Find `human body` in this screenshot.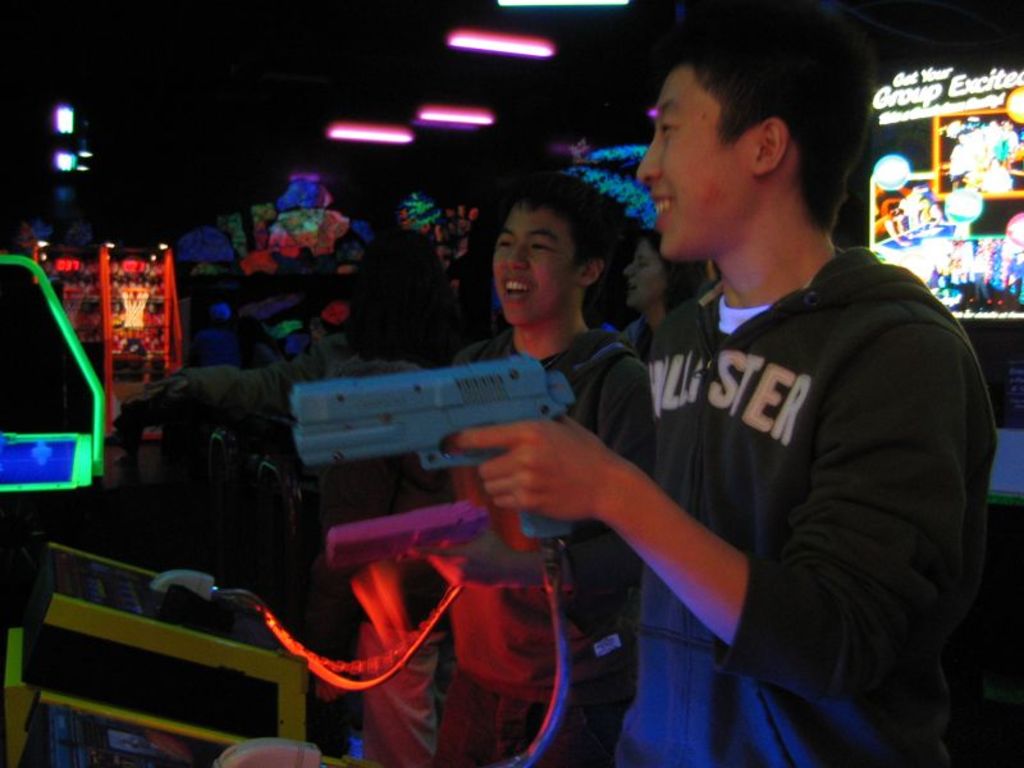
The bounding box for `human body` is pyautogui.locateOnScreen(444, 180, 652, 655).
